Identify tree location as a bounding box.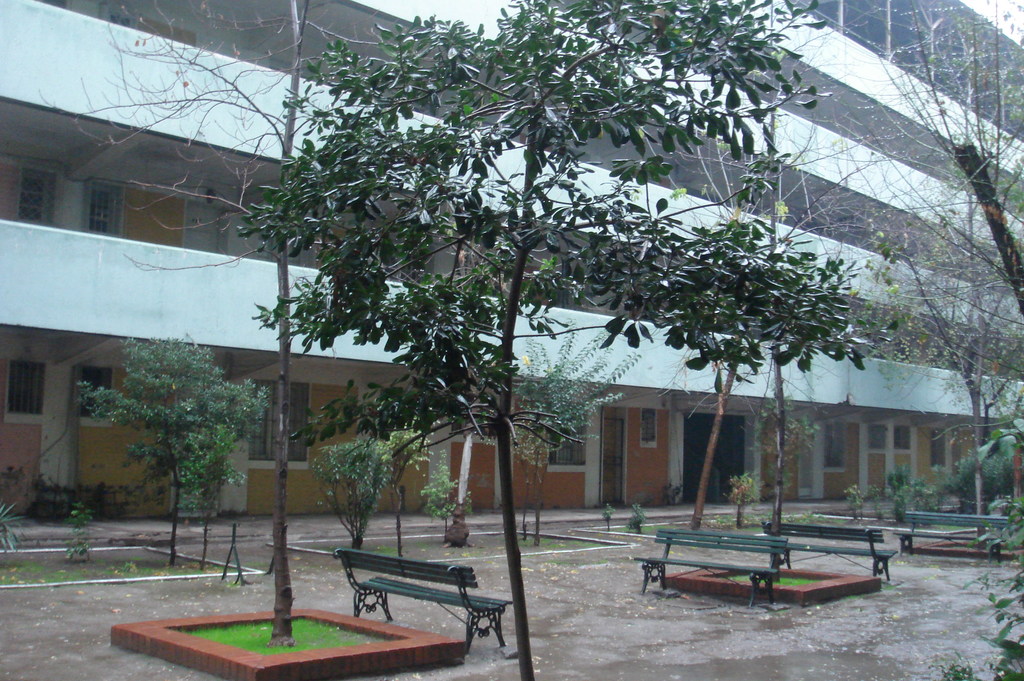
(left=101, top=331, right=250, bottom=558).
